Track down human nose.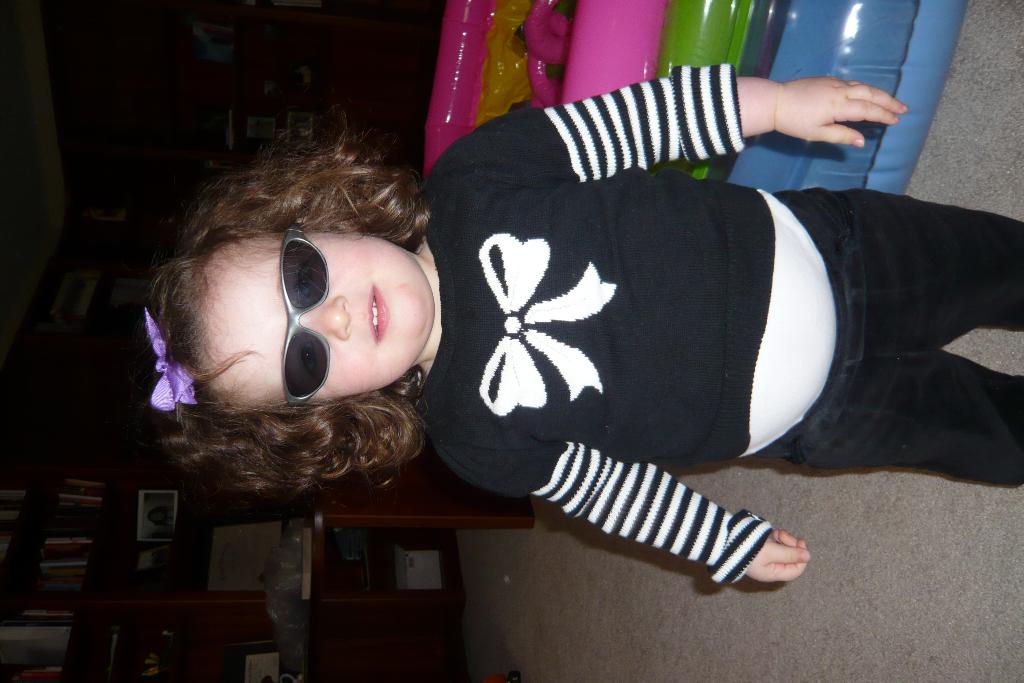
Tracked to (300, 291, 350, 338).
